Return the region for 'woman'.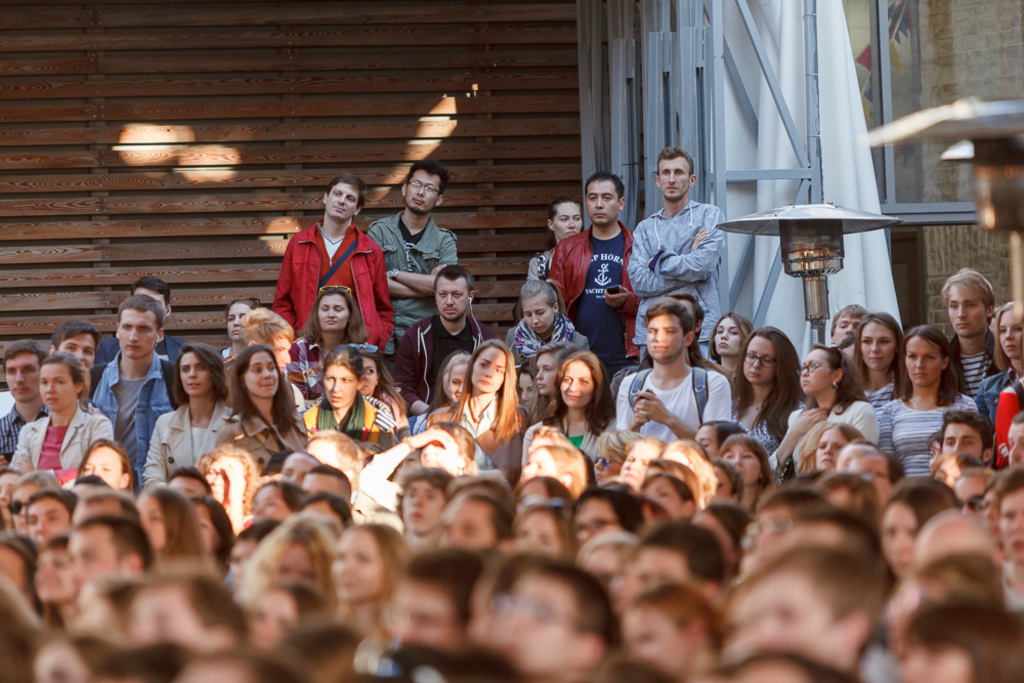
808 427 874 474.
